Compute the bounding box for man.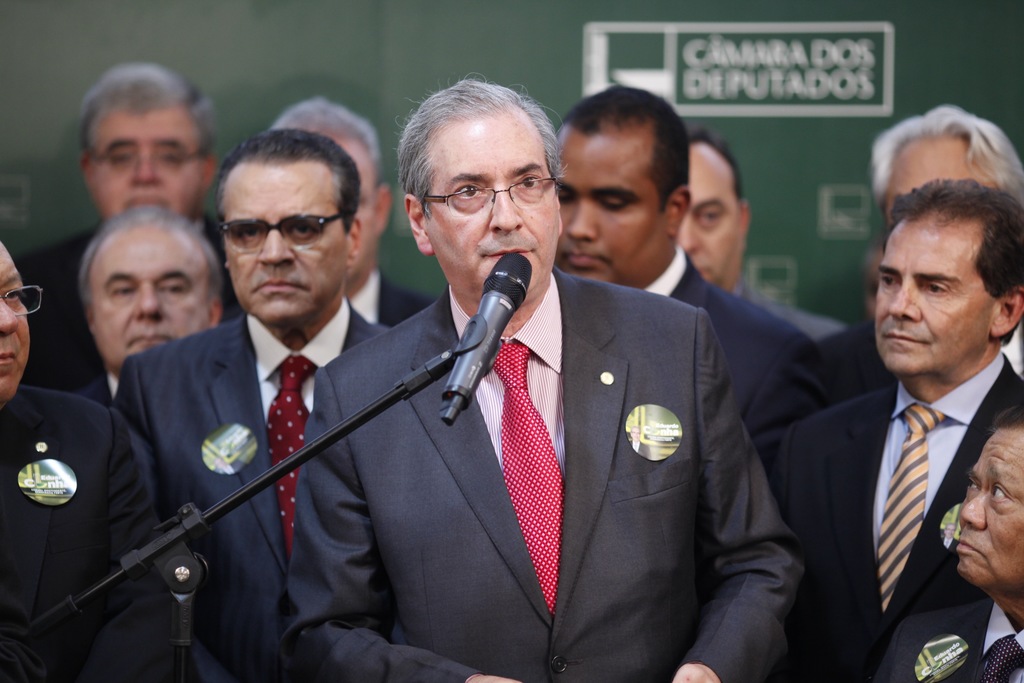
Rect(789, 160, 1023, 673).
